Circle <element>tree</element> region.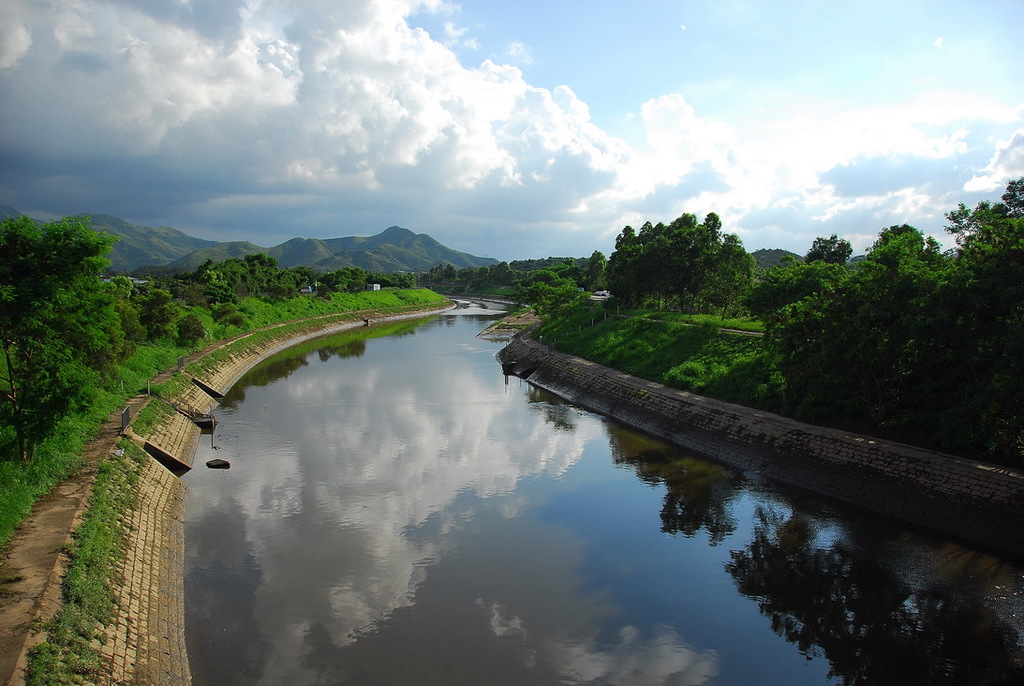
Region: 0 215 117 470.
